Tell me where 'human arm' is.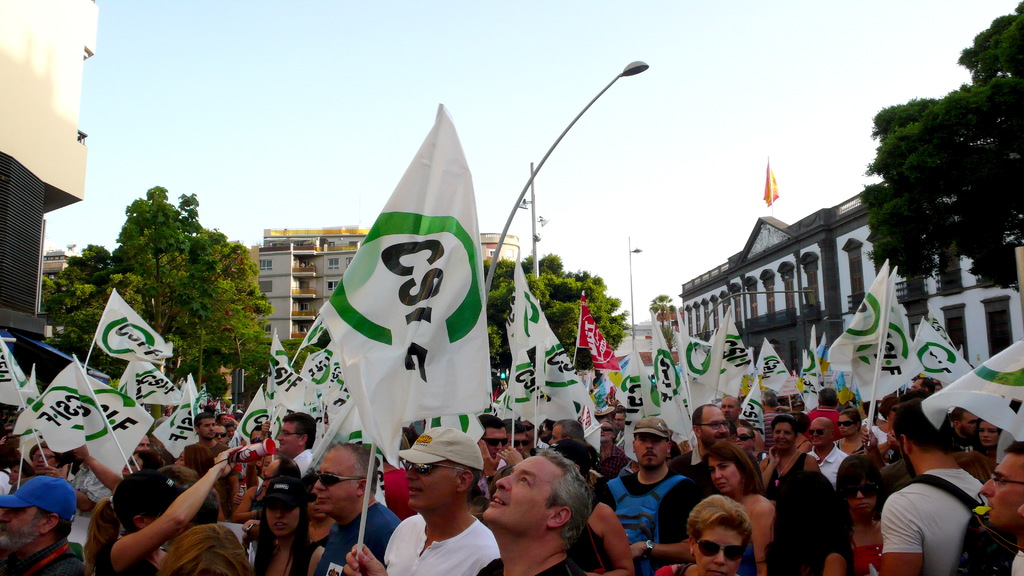
'human arm' is at x1=232, y1=488, x2=264, y2=520.
